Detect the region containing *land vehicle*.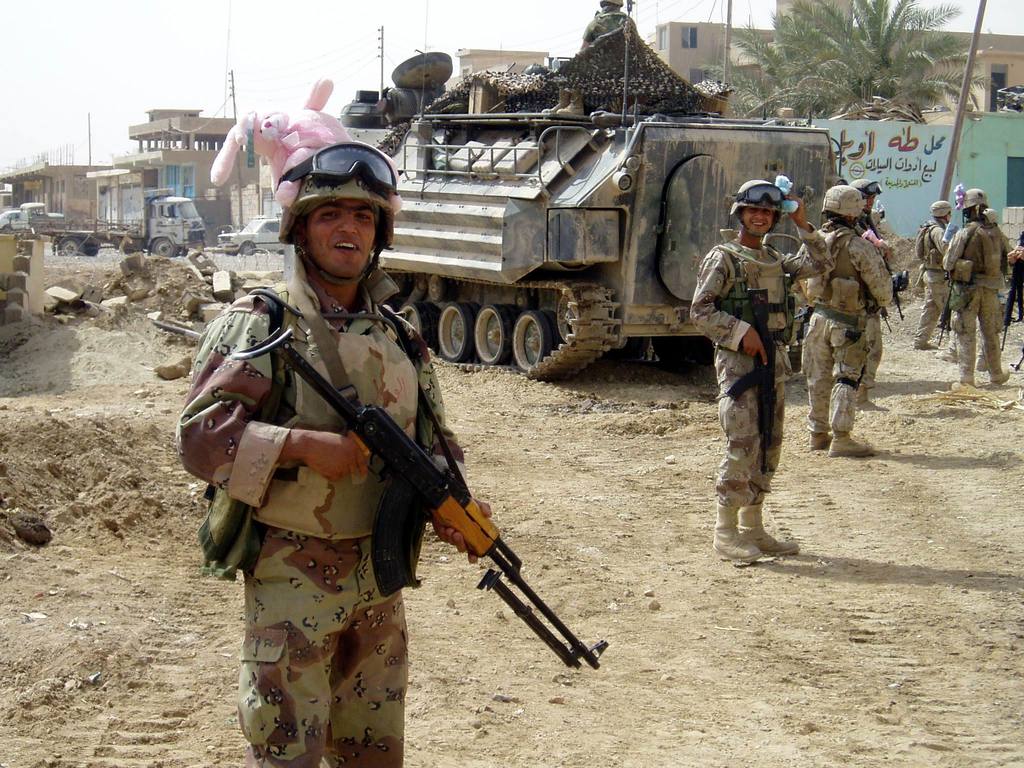
216:216:282:257.
